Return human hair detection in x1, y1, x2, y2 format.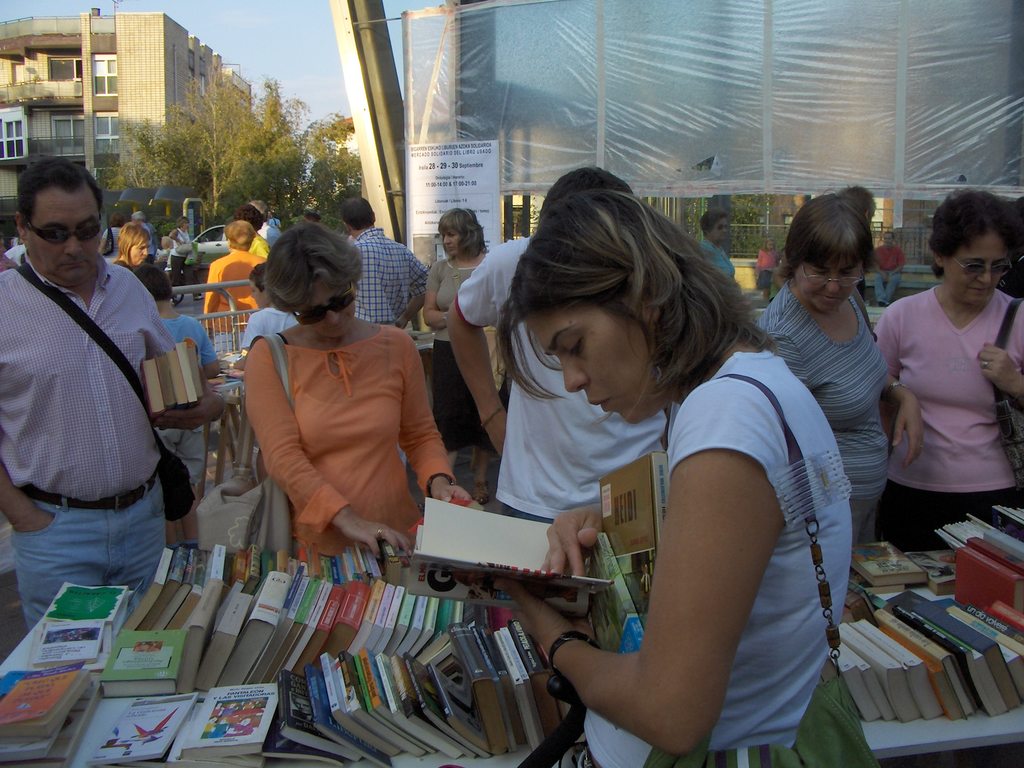
114, 221, 152, 269.
